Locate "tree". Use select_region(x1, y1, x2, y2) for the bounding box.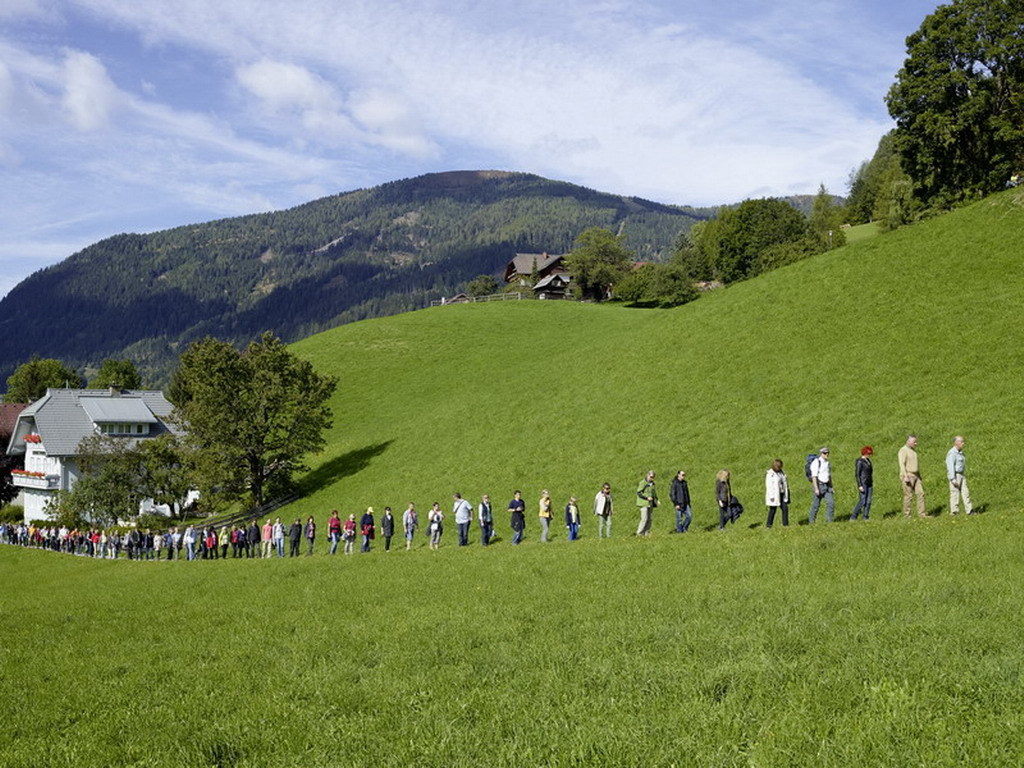
select_region(561, 224, 628, 291).
